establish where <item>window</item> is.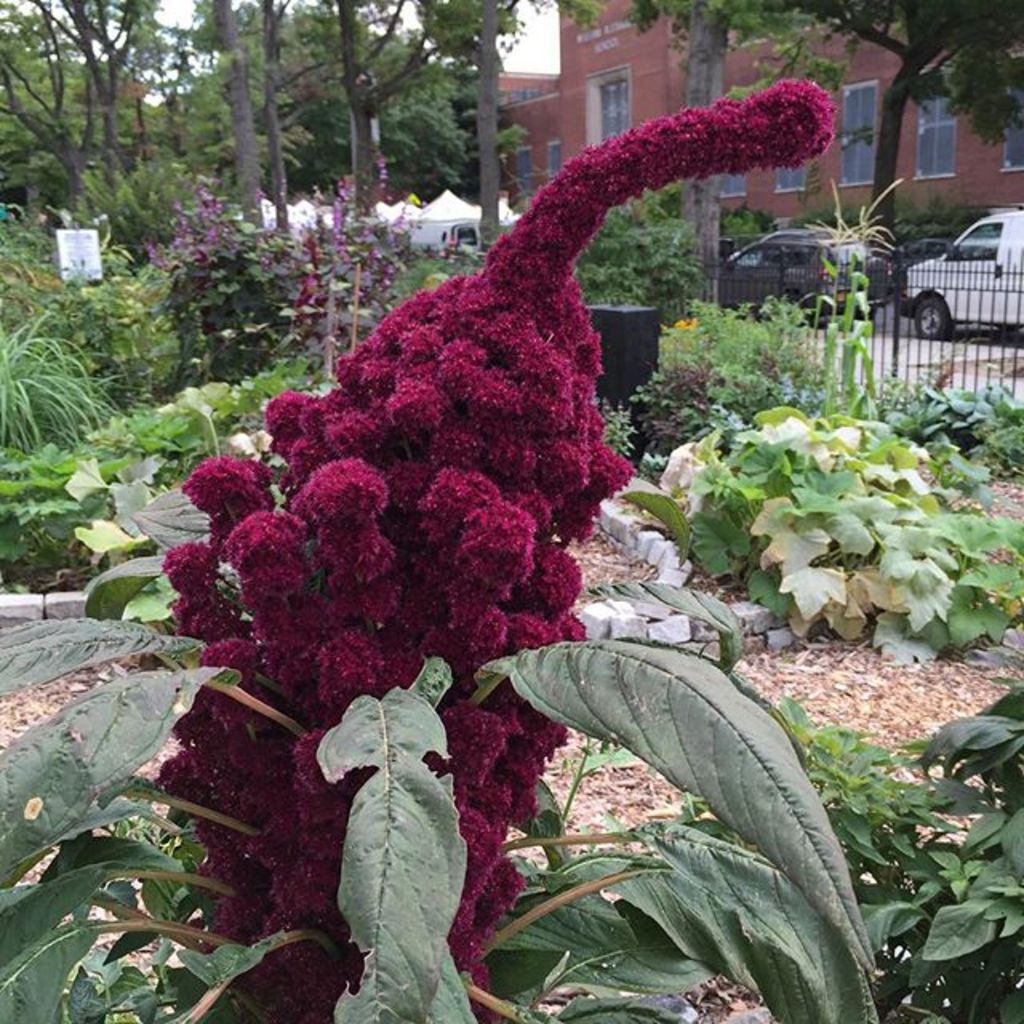
Established at region(718, 243, 784, 272).
